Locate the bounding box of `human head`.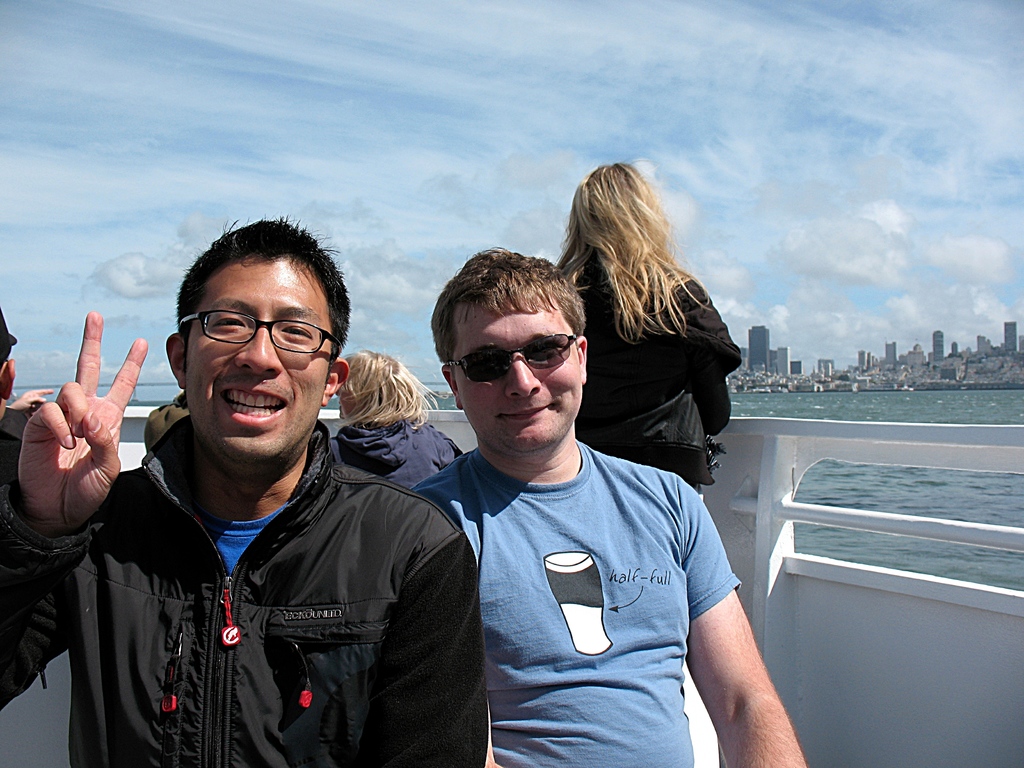
Bounding box: <region>166, 228, 349, 437</region>.
